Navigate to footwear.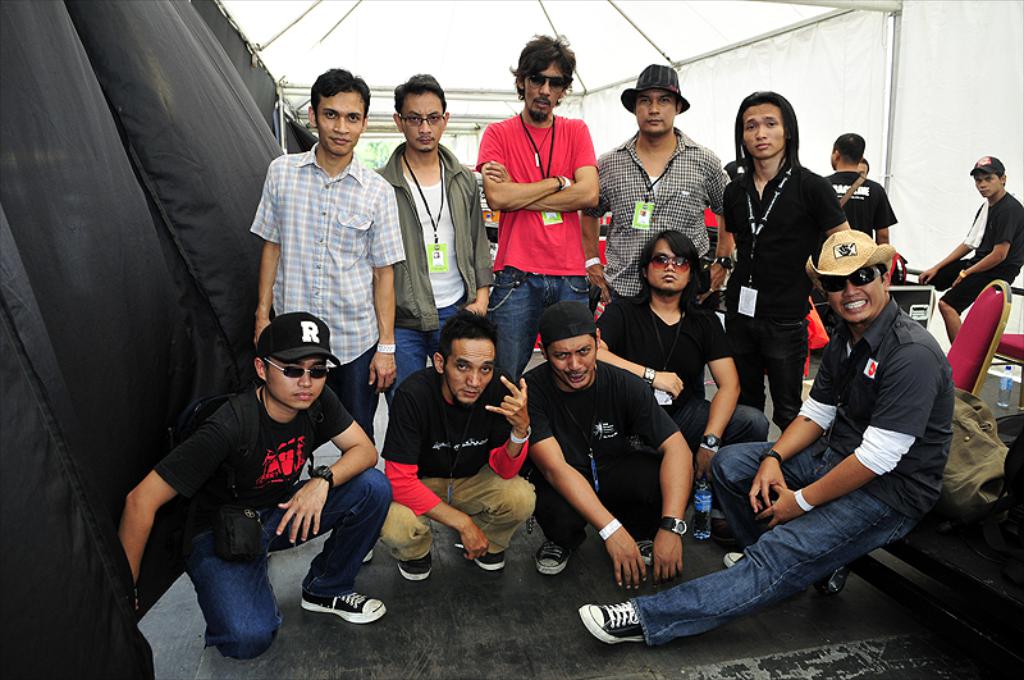
Navigation target: [536, 539, 579, 574].
